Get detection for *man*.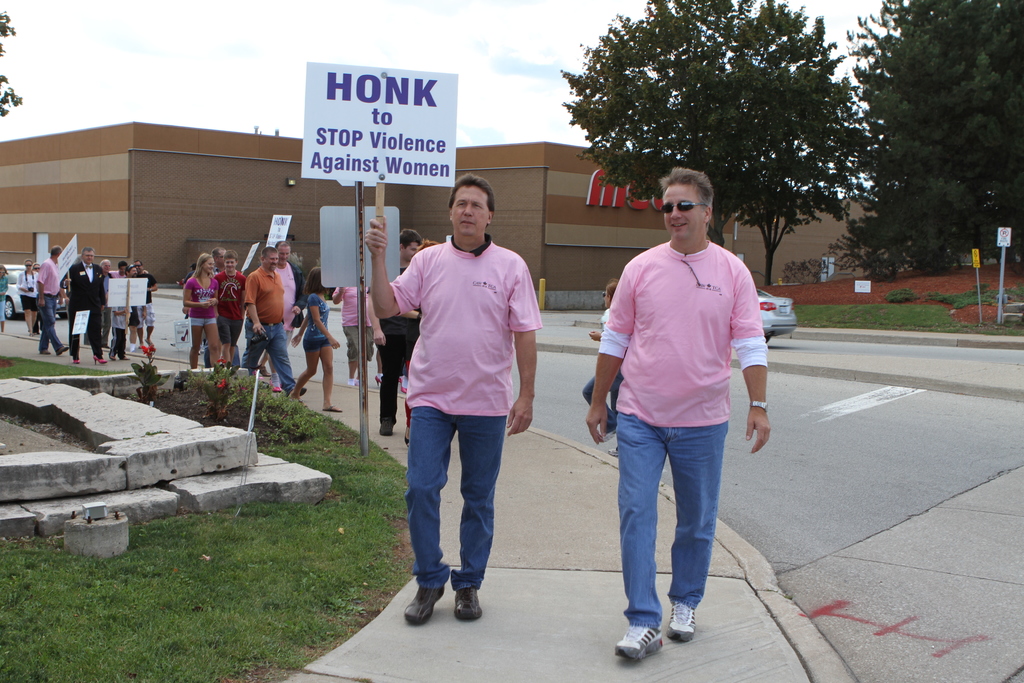
Detection: <box>240,249,309,397</box>.
